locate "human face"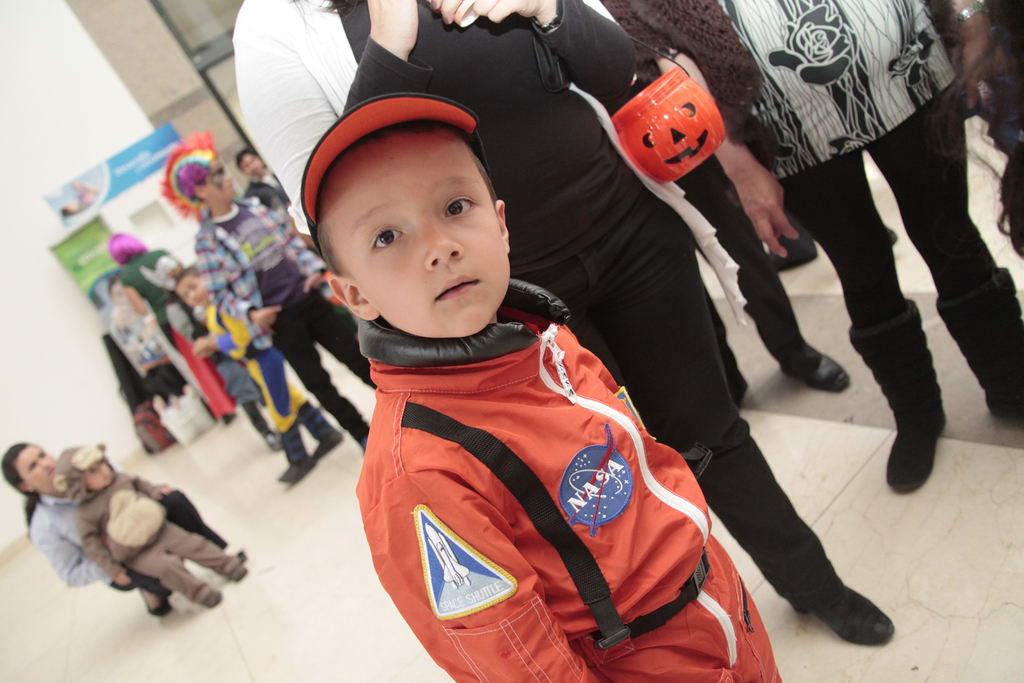
(x1=205, y1=166, x2=236, y2=199)
